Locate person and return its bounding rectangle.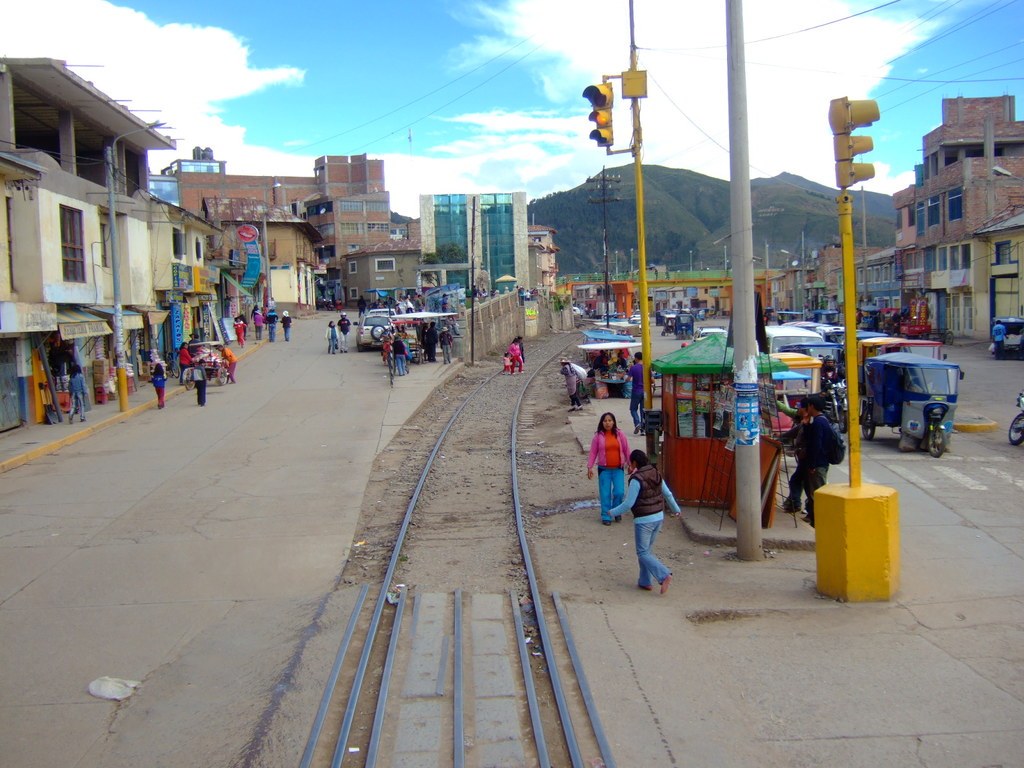
Rect(504, 355, 510, 369).
